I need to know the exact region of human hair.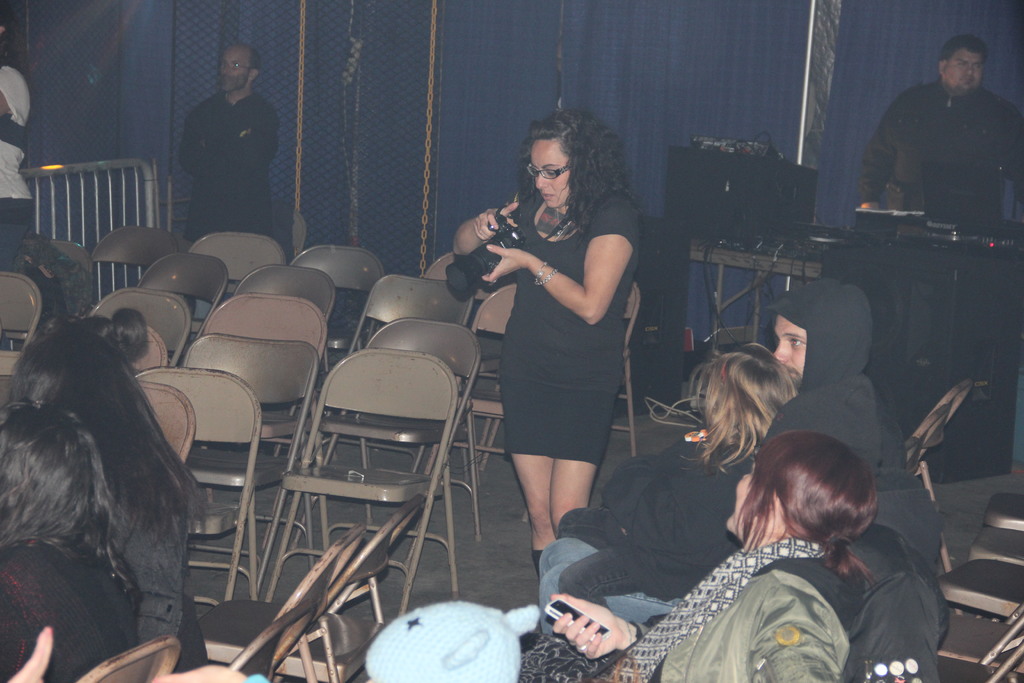
Region: 662 340 796 474.
